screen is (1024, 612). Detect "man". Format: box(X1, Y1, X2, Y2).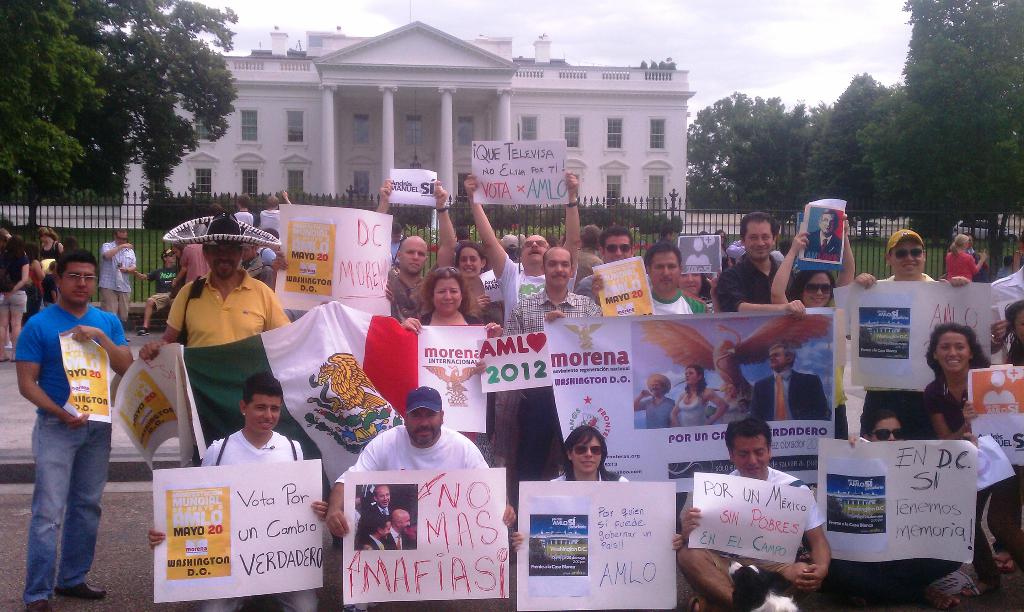
box(9, 238, 129, 599).
